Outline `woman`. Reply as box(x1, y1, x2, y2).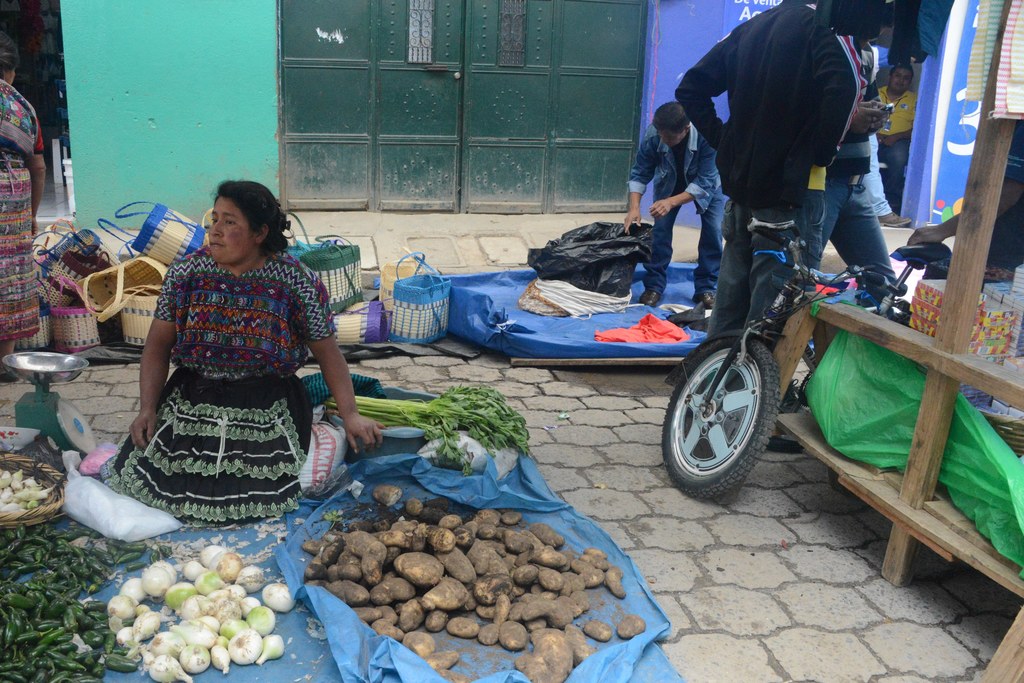
box(107, 176, 383, 532).
